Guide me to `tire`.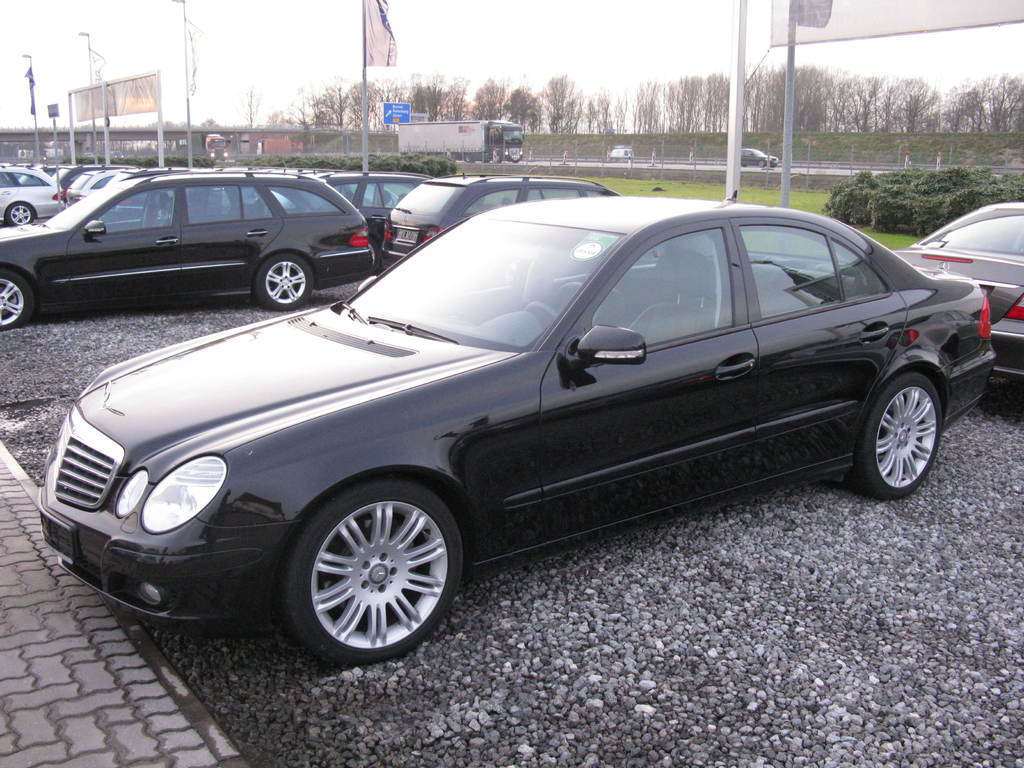
Guidance: box(0, 268, 33, 329).
